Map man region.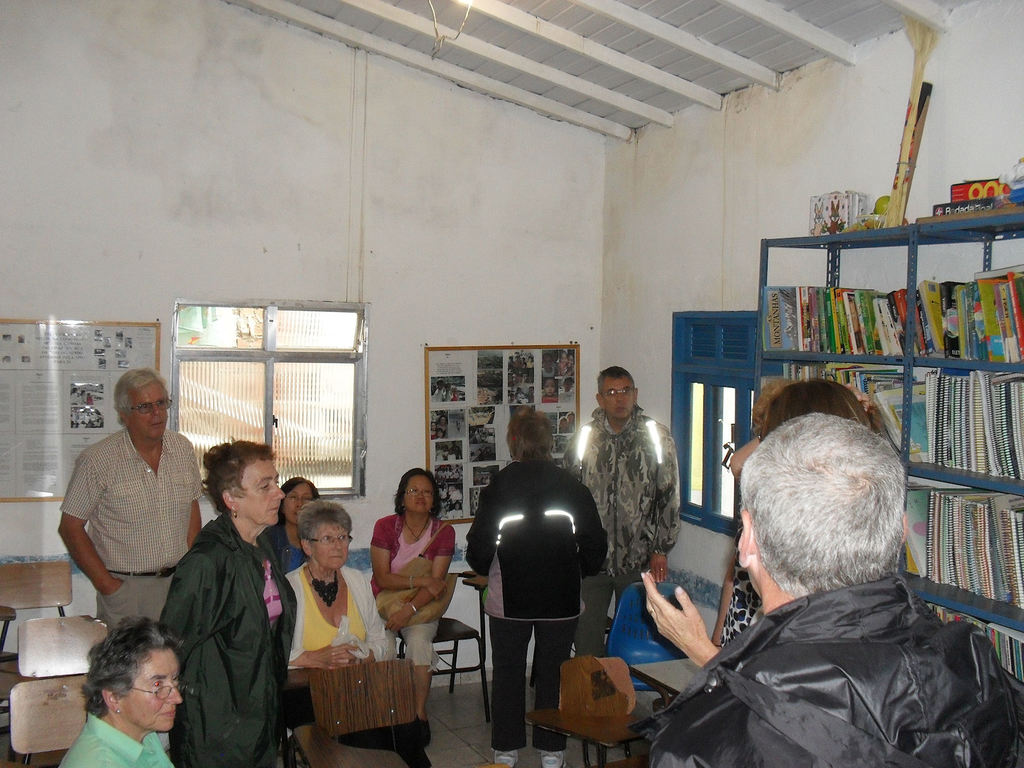
Mapped to <bbox>652, 392, 991, 767</bbox>.
